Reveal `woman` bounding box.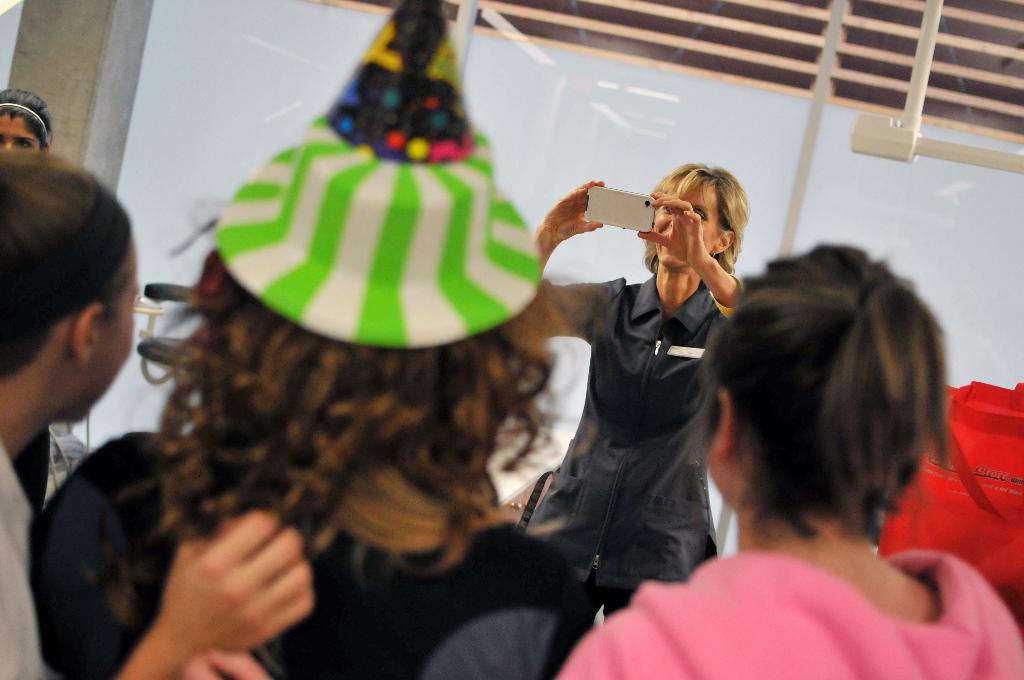
Revealed: bbox(502, 152, 745, 623).
